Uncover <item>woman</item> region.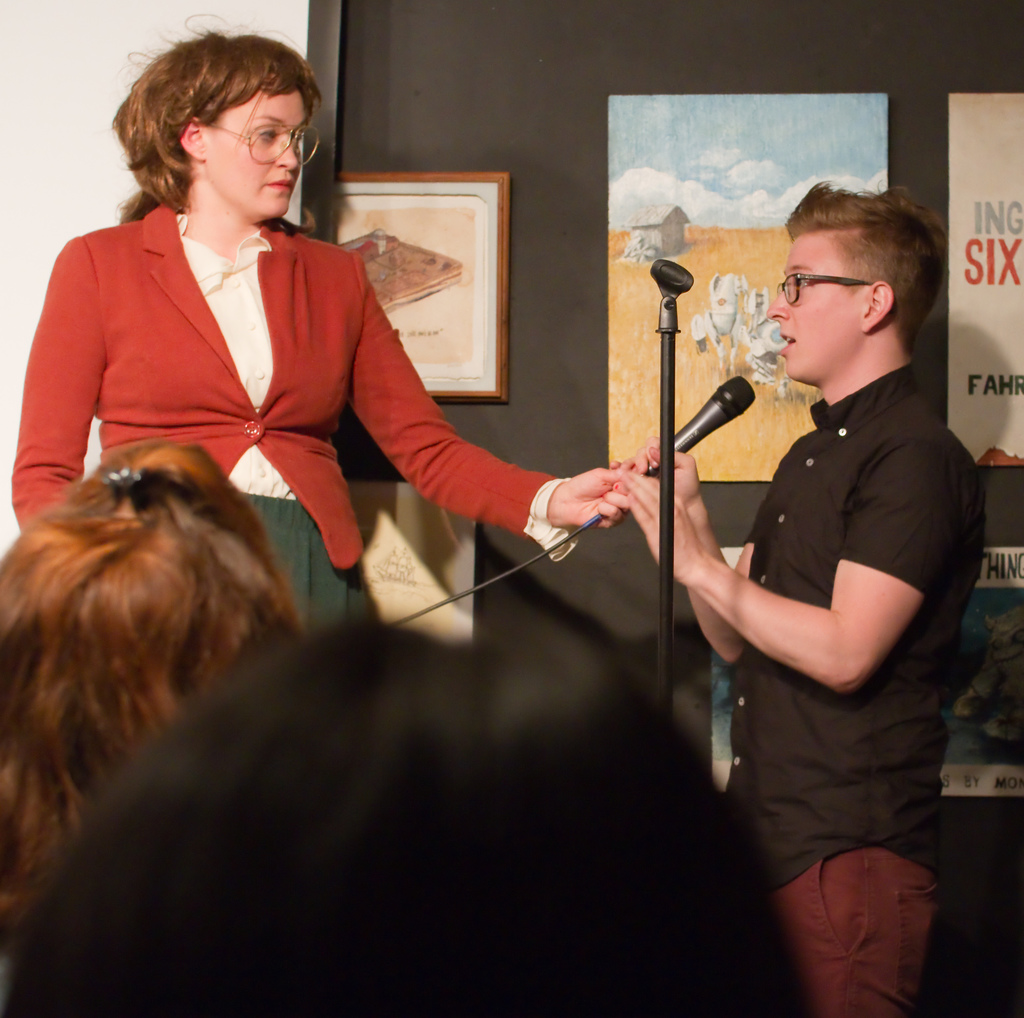
Uncovered: [x1=0, y1=610, x2=804, y2=1017].
